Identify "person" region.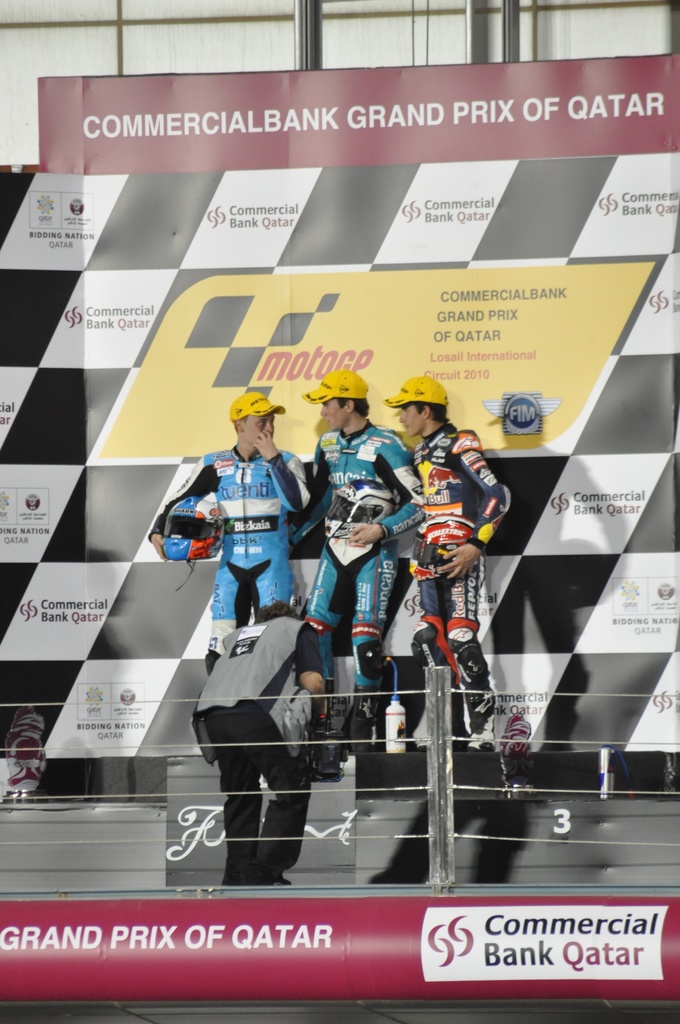
Region: 384 378 512 751.
